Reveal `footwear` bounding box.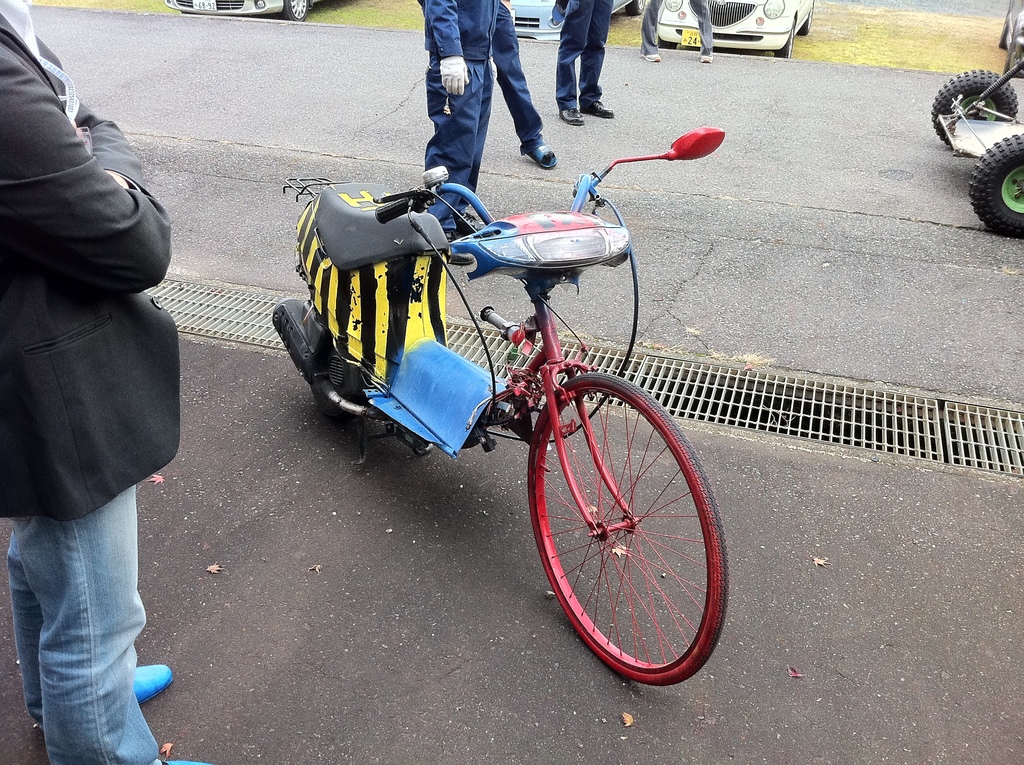
Revealed: x1=163 y1=764 x2=205 y2=764.
